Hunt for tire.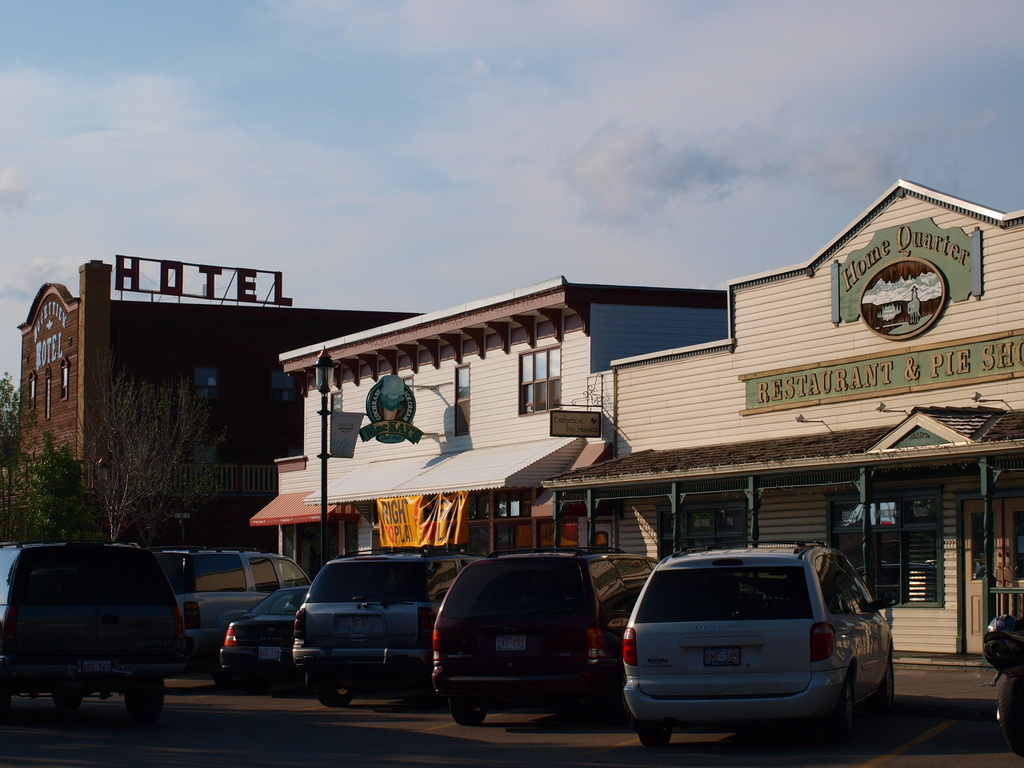
Hunted down at left=882, top=662, right=898, bottom=701.
